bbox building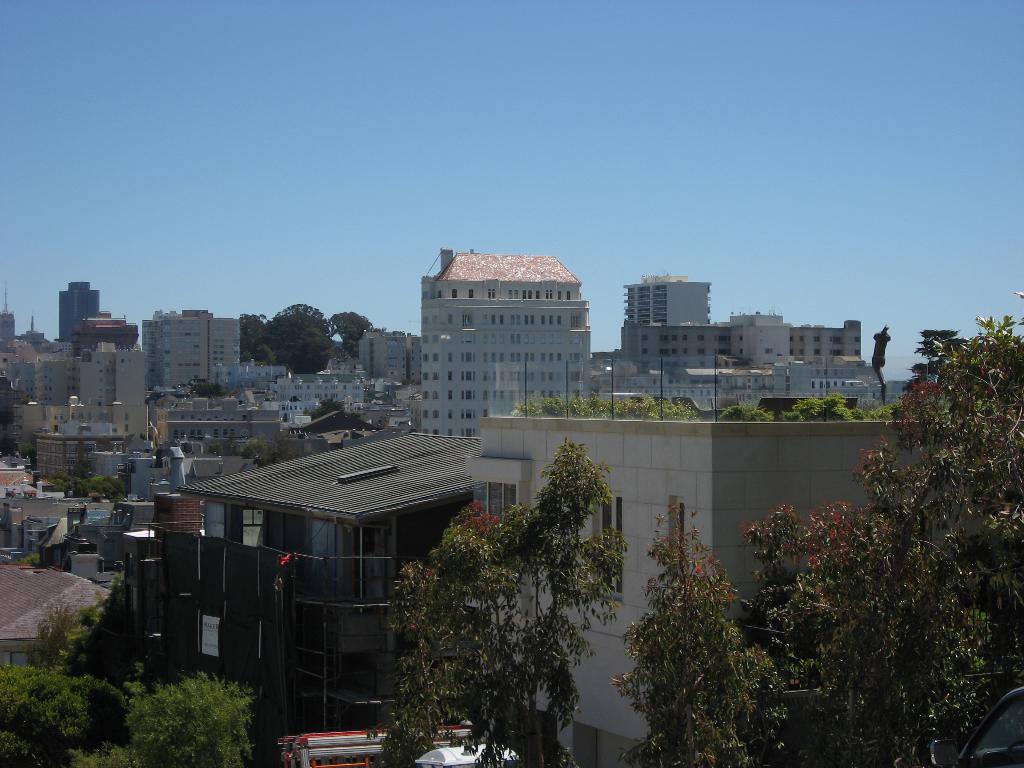
BBox(205, 363, 289, 392)
